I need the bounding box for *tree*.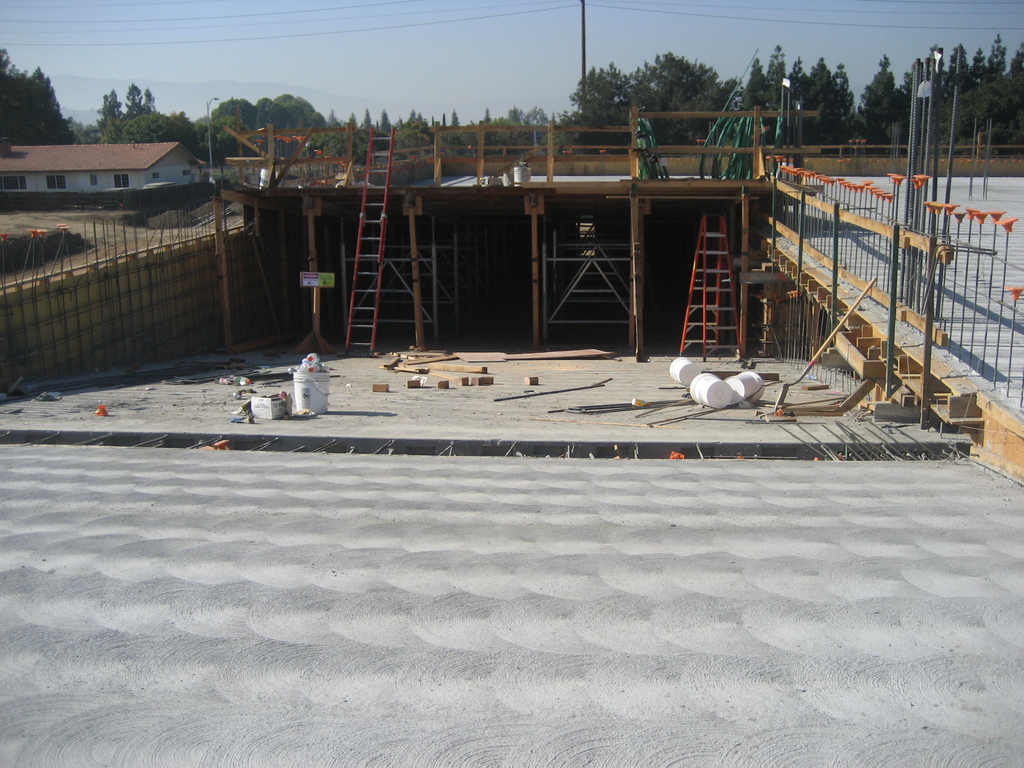
Here it is: Rect(244, 97, 293, 156).
